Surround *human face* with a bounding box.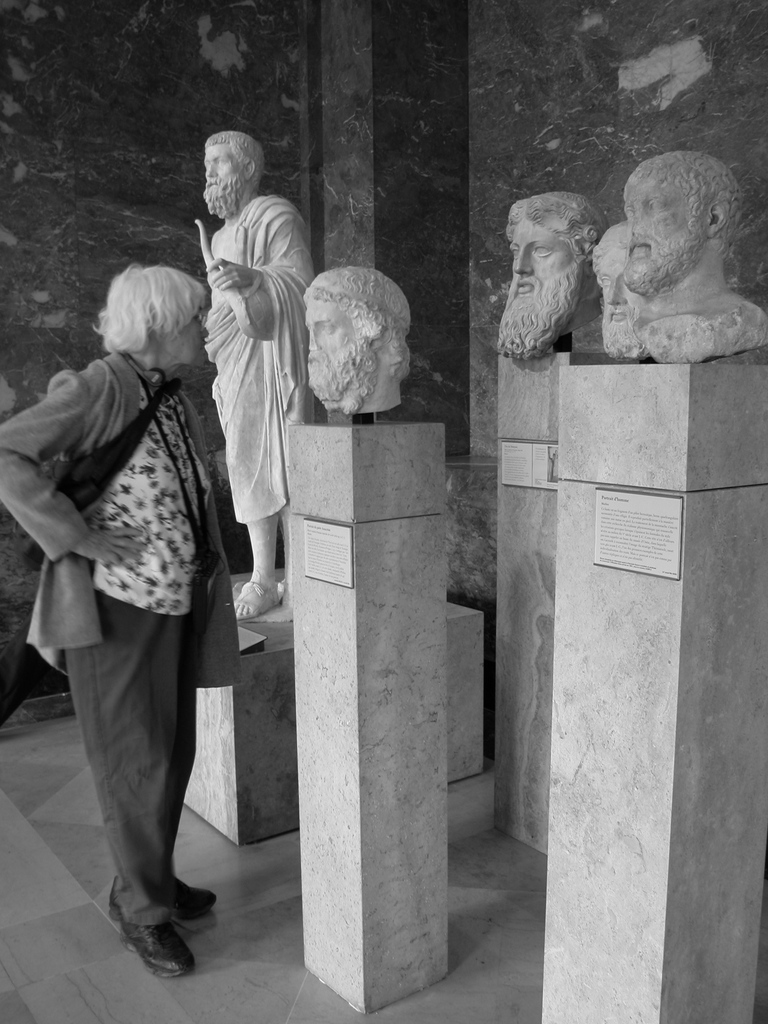
select_region(623, 180, 690, 273).
